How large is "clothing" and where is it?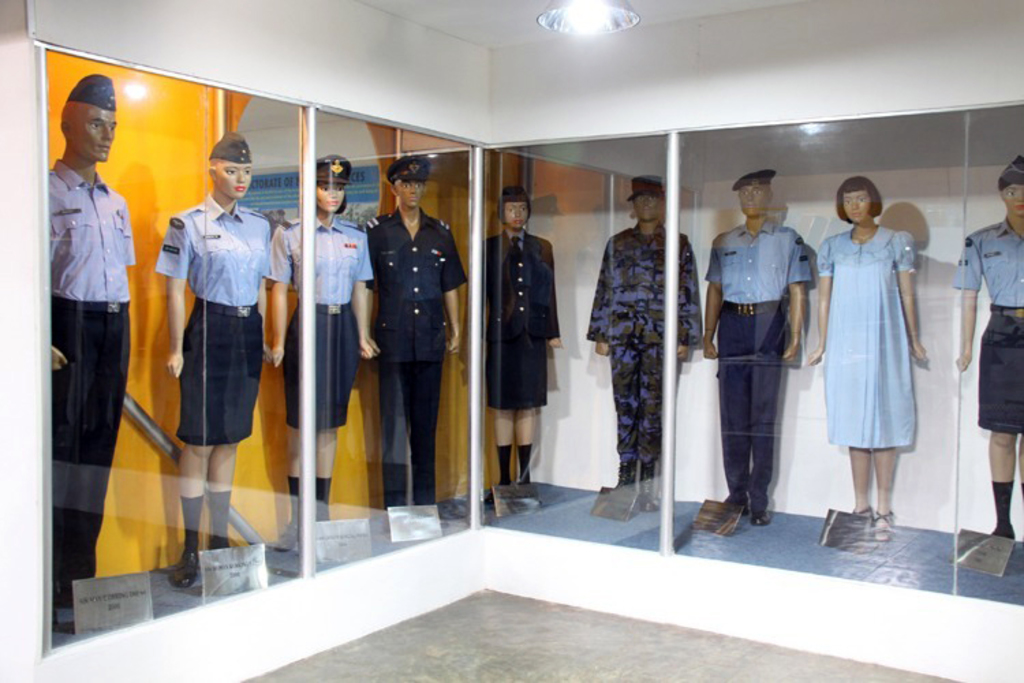
Bounding box: (left=949, top=221, right=1023, bottom=426).
